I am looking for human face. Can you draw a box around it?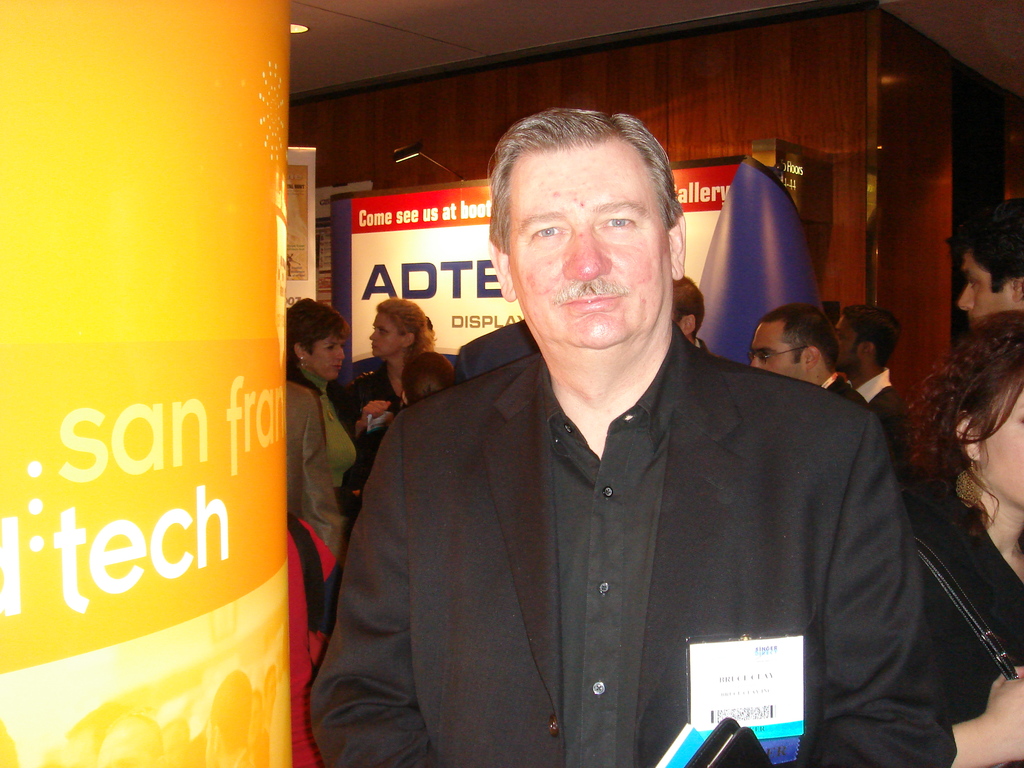
Sure, the bounding box is [left=311, top=333, right=351, bottom=381].
